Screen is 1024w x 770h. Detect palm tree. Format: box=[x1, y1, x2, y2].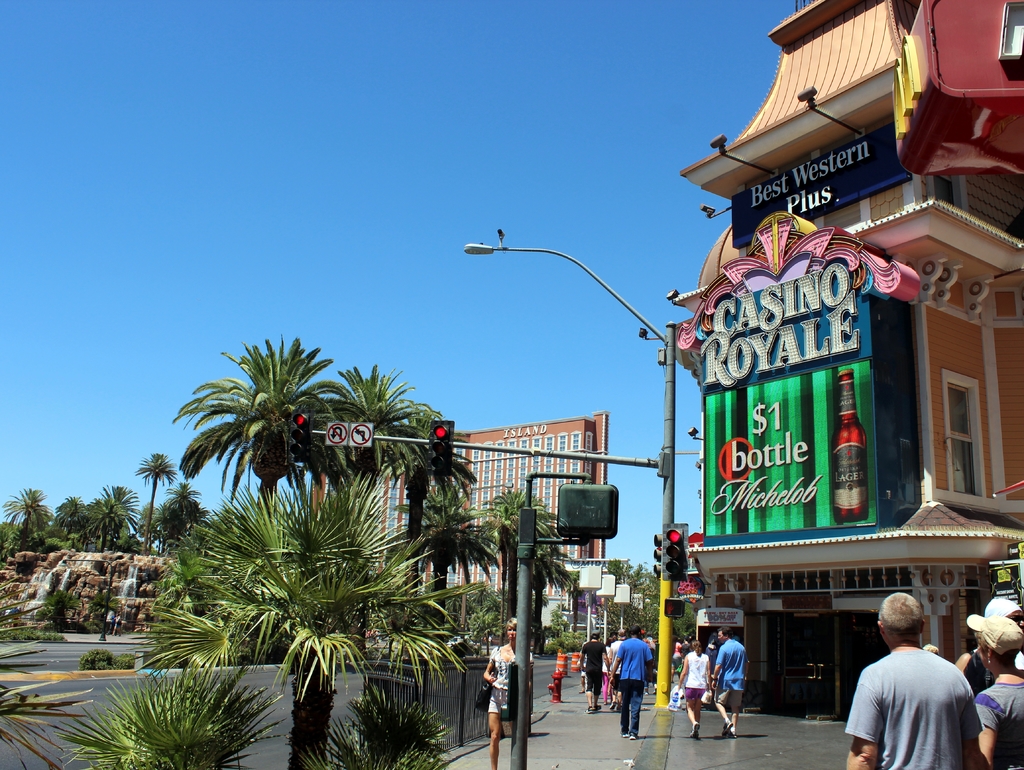
box=[397, 487, 487, 617].
